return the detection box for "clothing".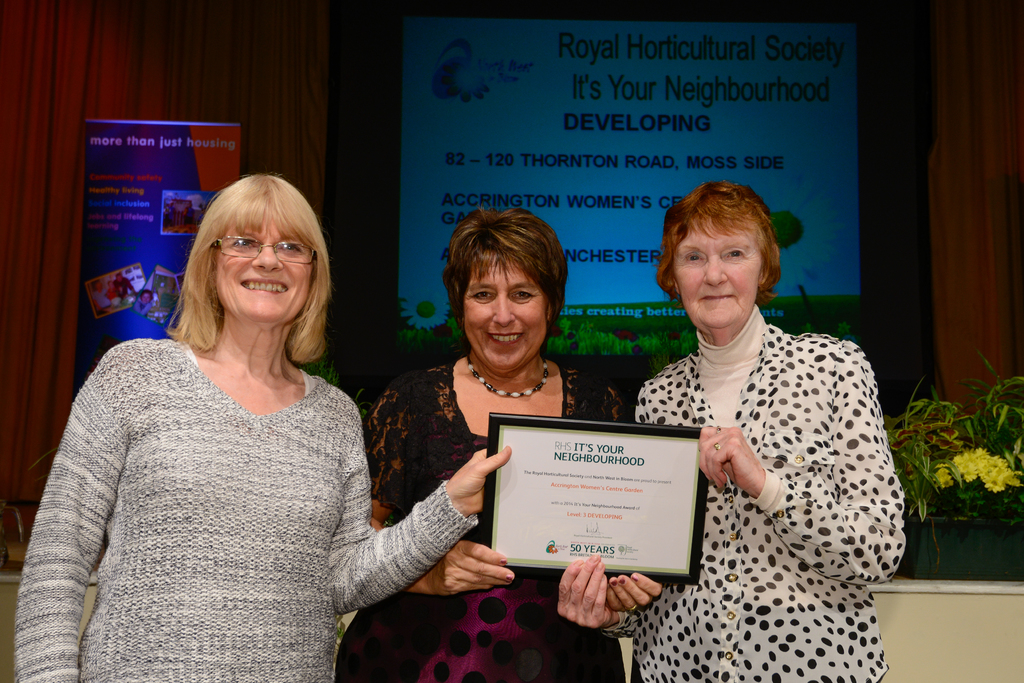
(623, 303, 904, 682).
